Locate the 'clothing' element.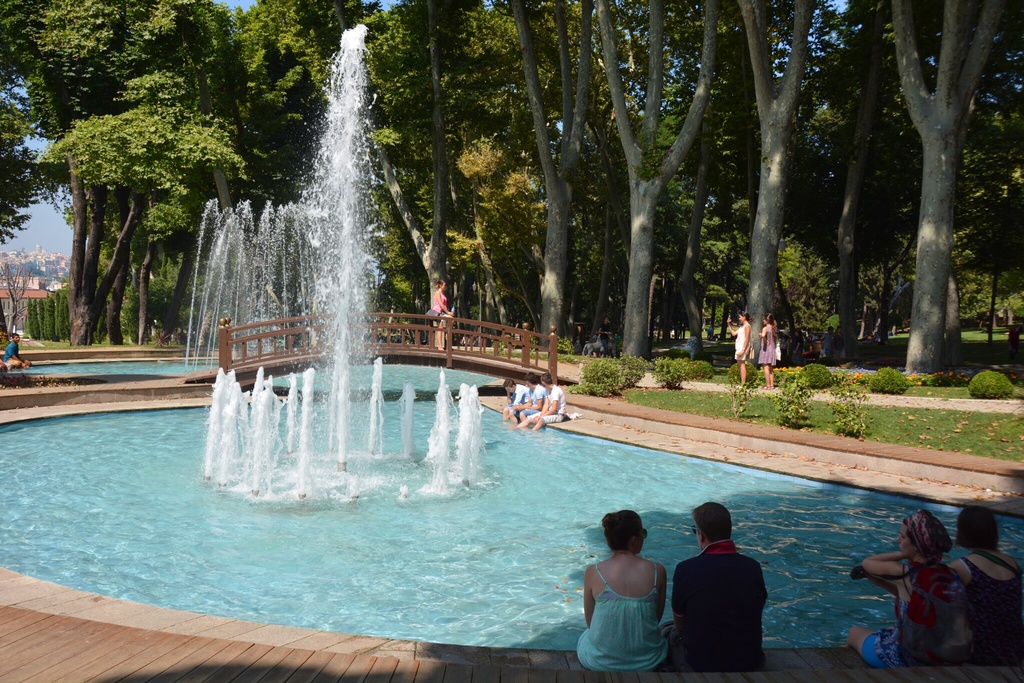
Element bbox: [x1=528, y1=388, x2=566, y2=425].
